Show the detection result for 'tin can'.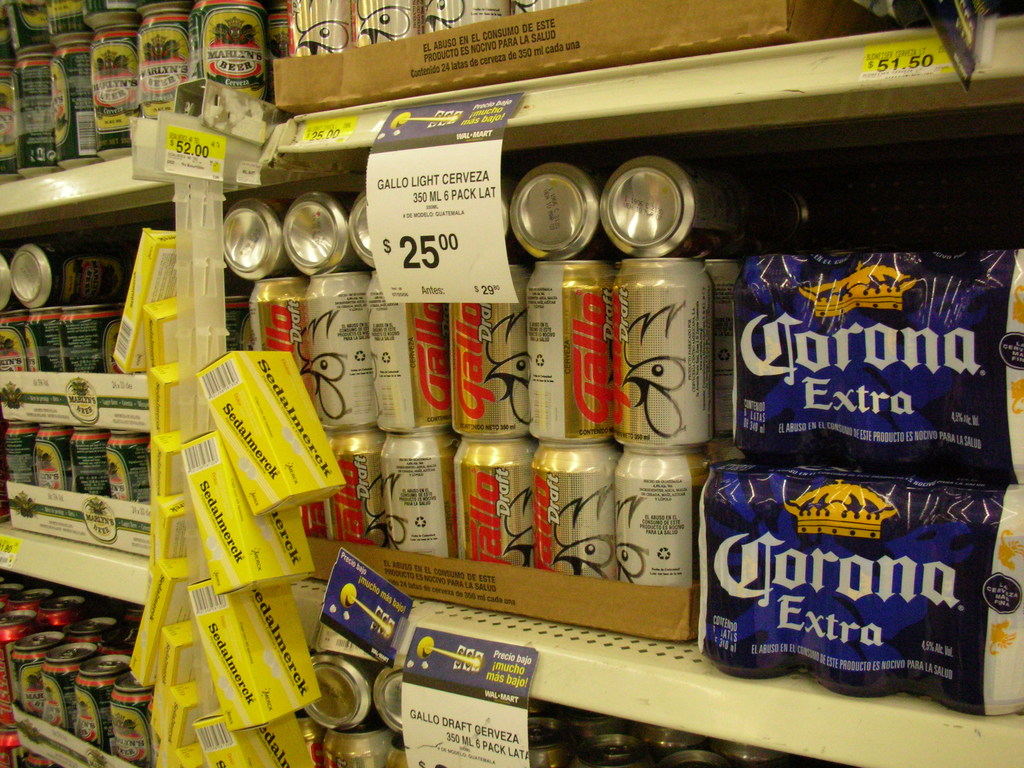
locate(47, 639, 96, 729).
